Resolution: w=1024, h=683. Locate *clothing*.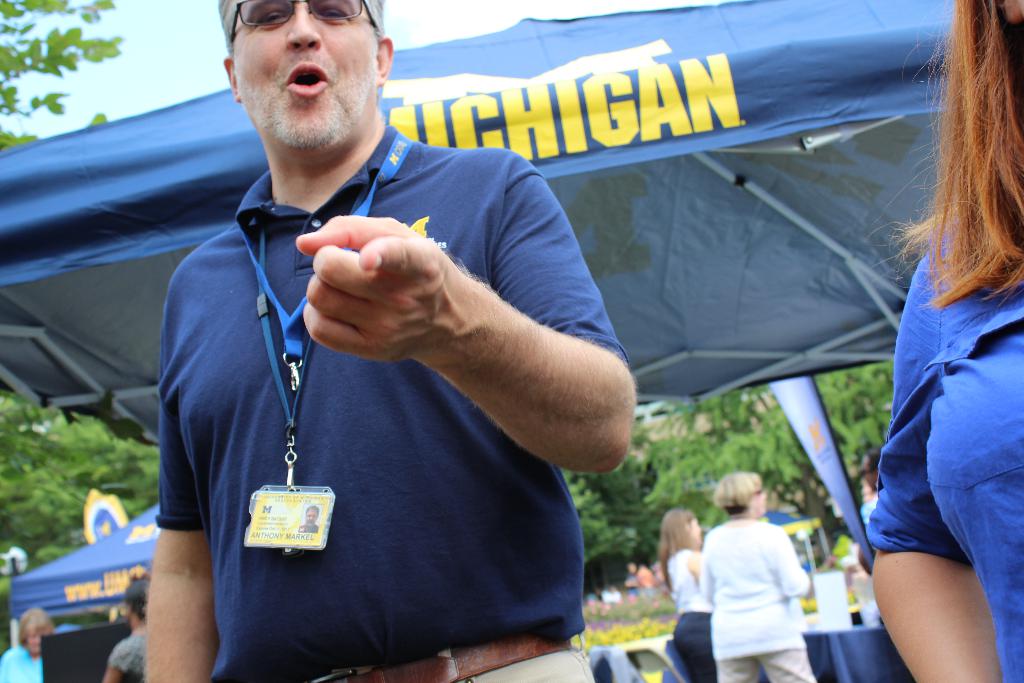
detection(666, 545, 717, 682).
